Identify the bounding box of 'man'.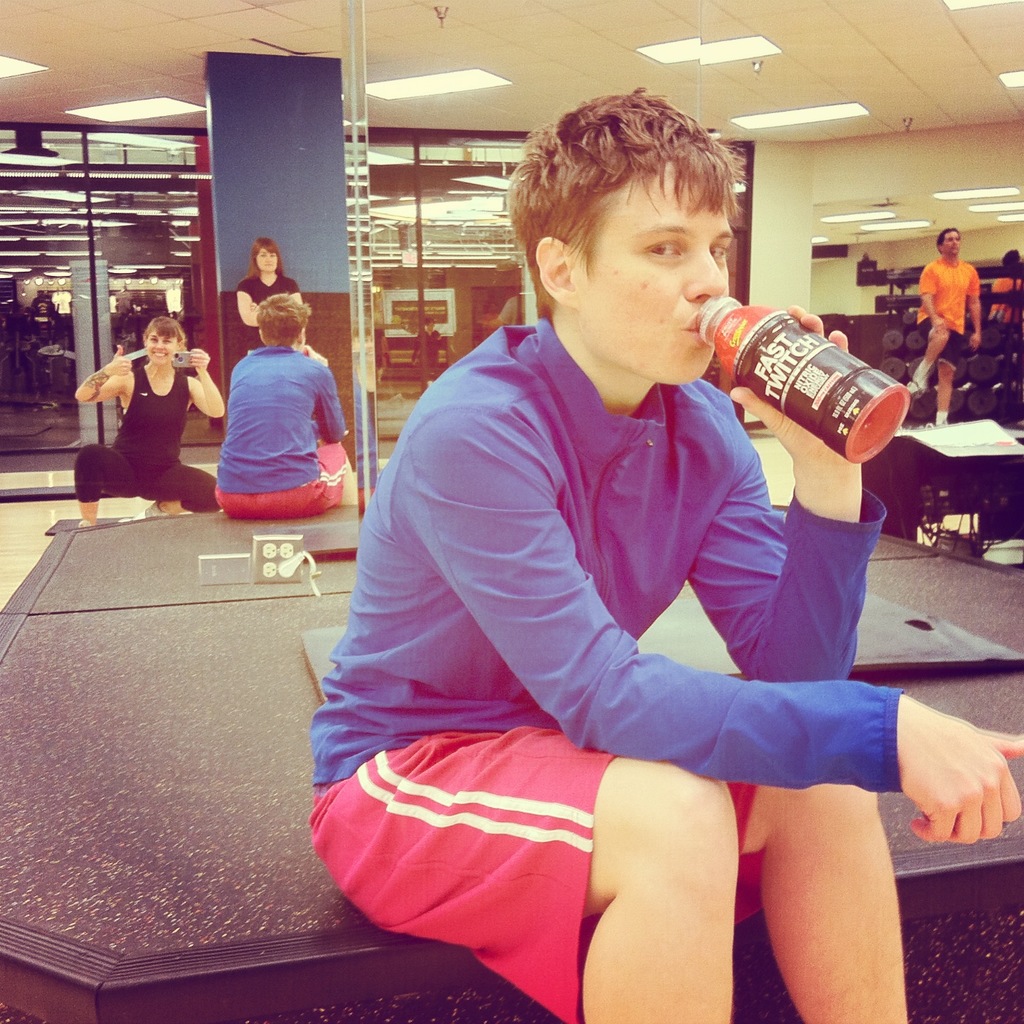
l=907, t=228, r=983, b=425.
